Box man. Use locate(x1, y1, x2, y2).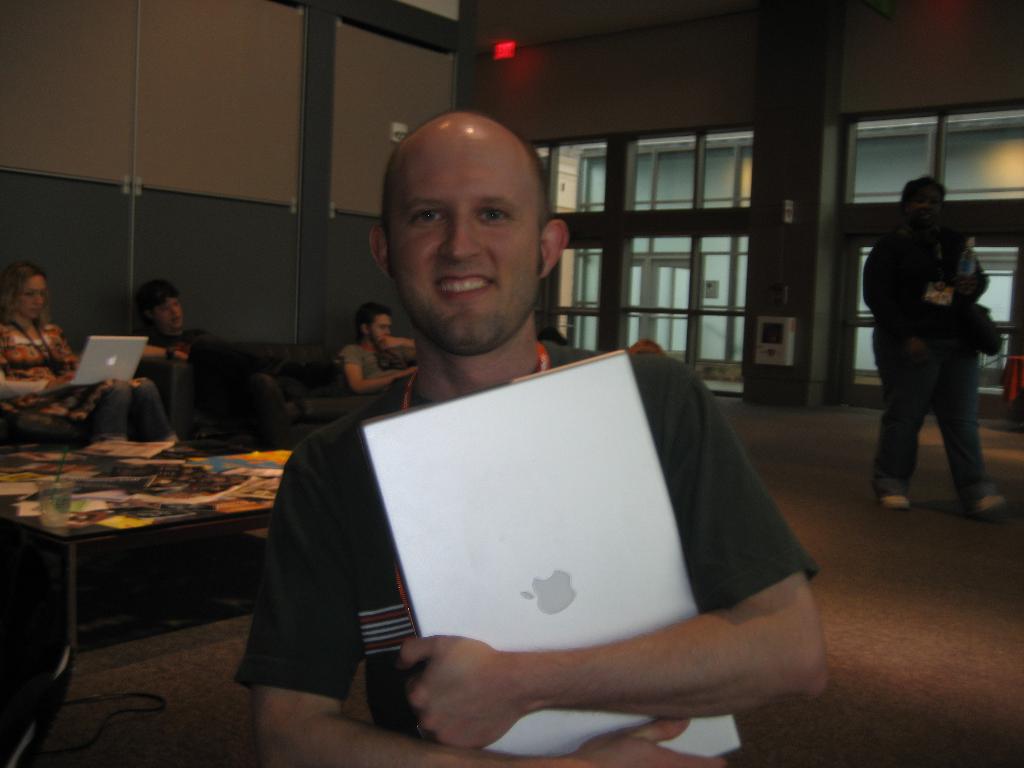
locate(863, 173, 1005, 512).
